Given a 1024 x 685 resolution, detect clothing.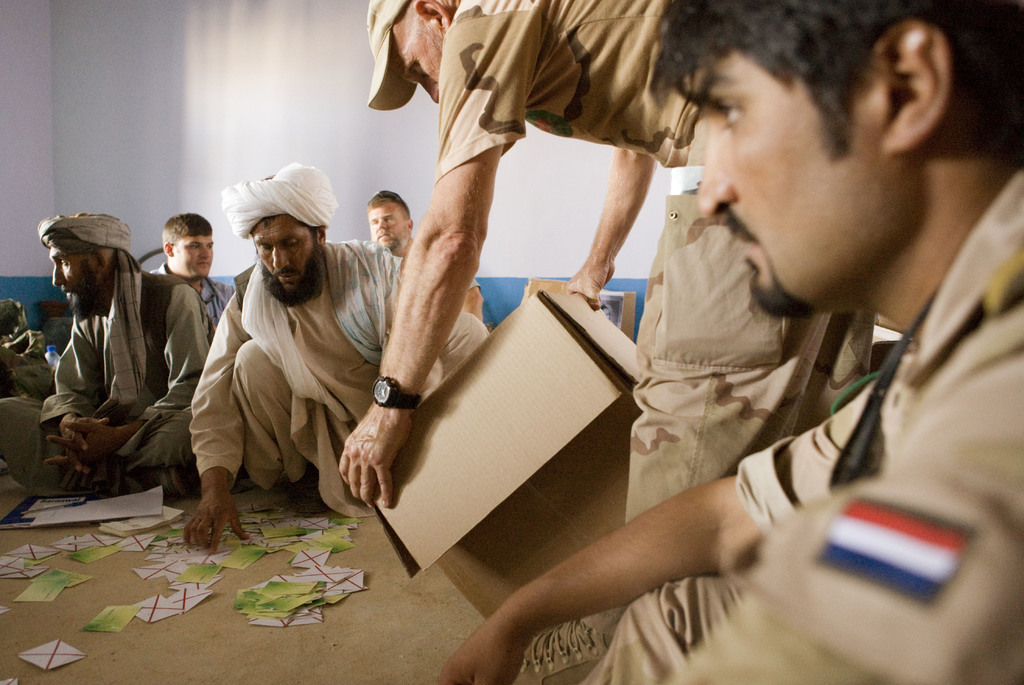
[x1=437, y1=0, x2=874, y2=521].
